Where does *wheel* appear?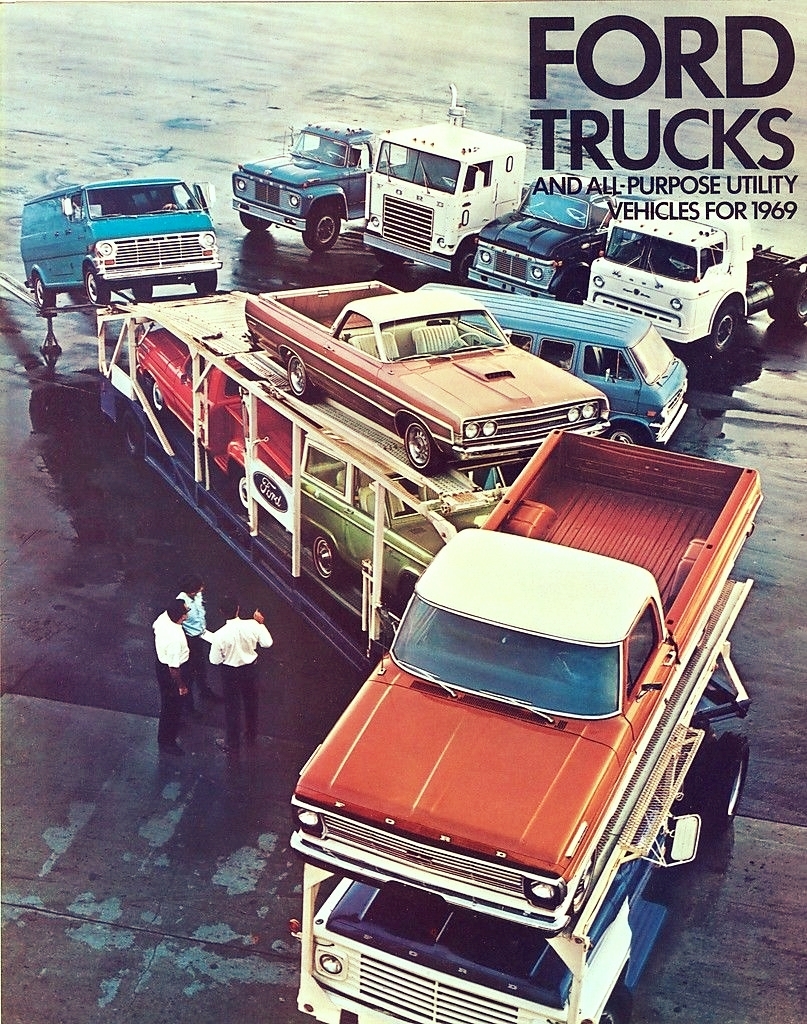
Appears at bbox(292, 507, 341, 583).
